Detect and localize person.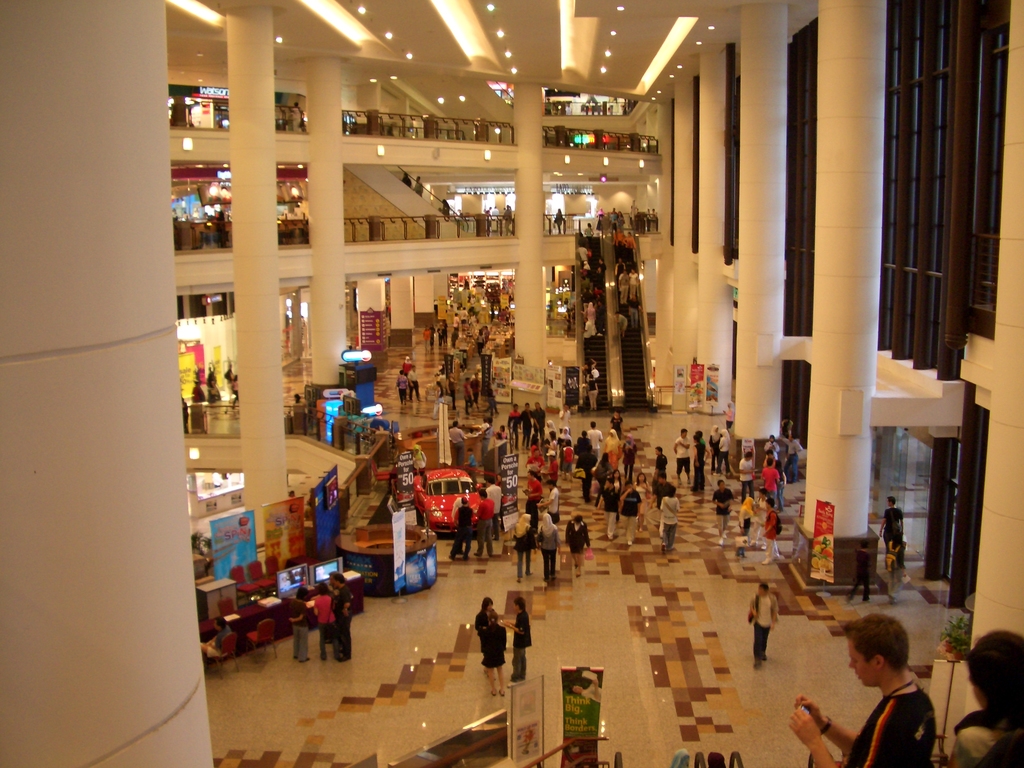
Localized at x1=474 y1=487 x2=496 y2=557.
